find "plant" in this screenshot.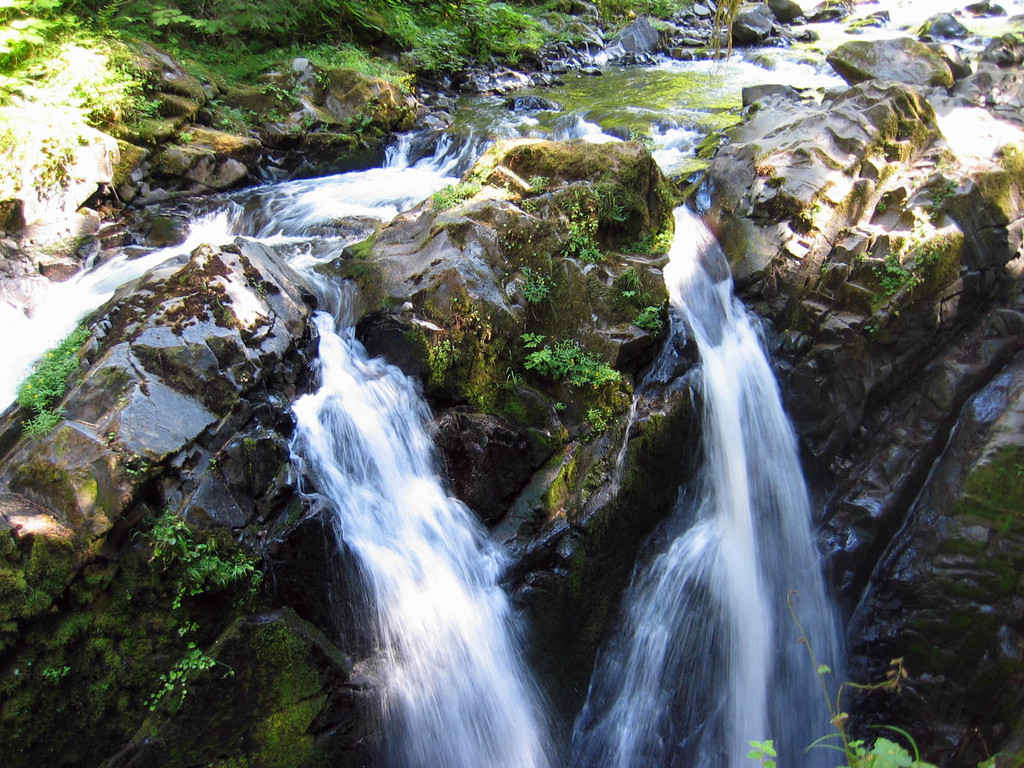
The bounding box for "plant" is region(564, 208, 598, 254).
